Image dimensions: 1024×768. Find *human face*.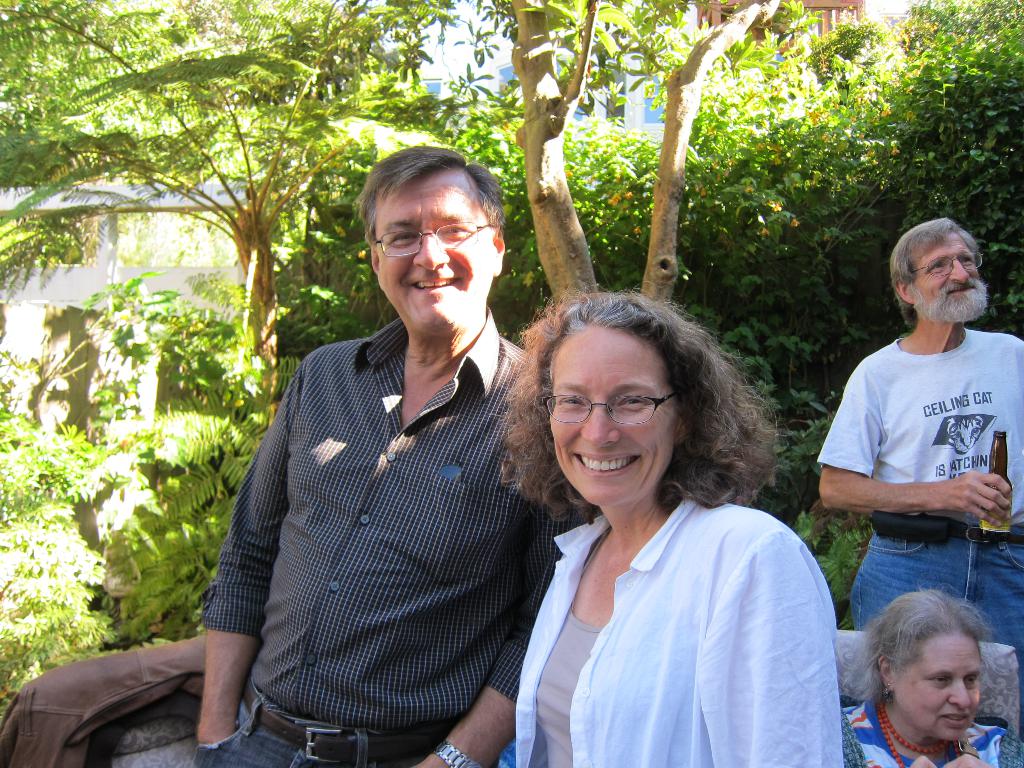
[left=376, top=183, right=495, bottom=334].
